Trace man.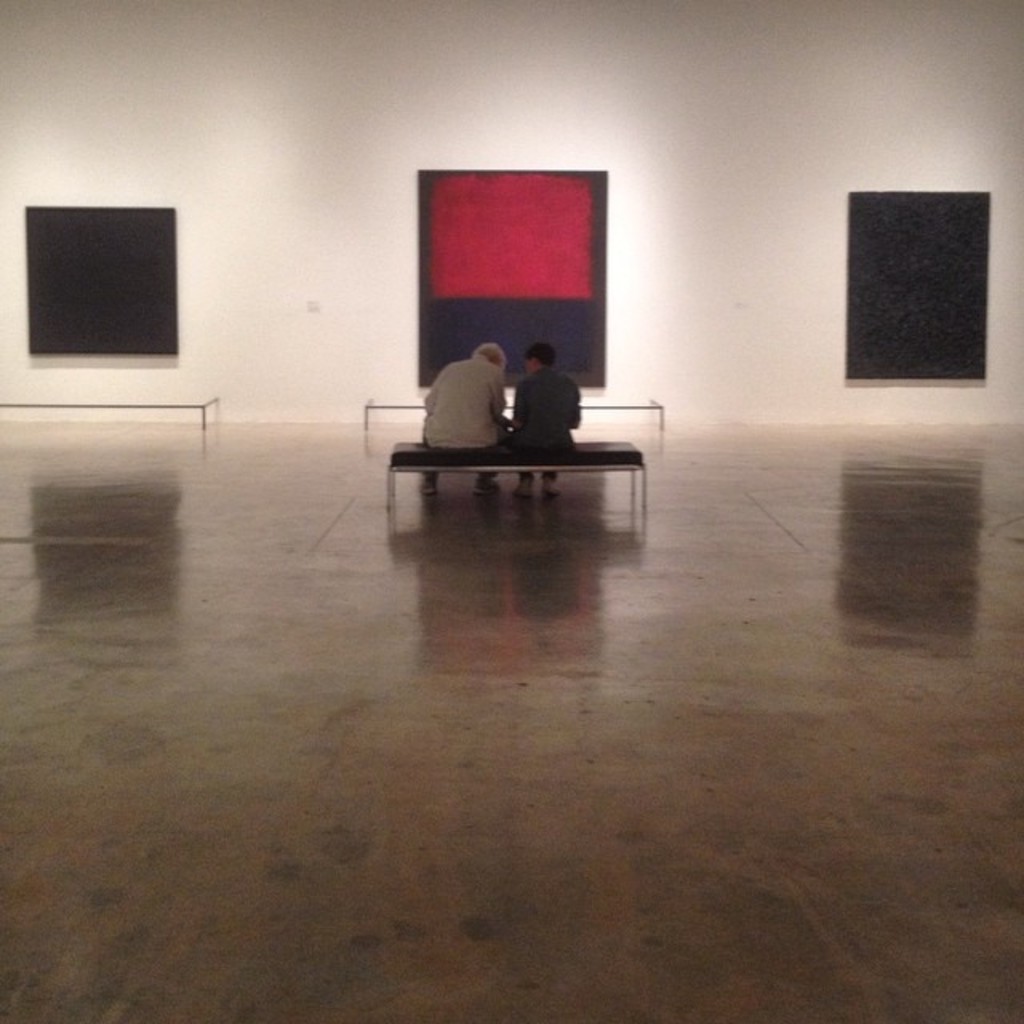
Traced to 414/346/512/501.
